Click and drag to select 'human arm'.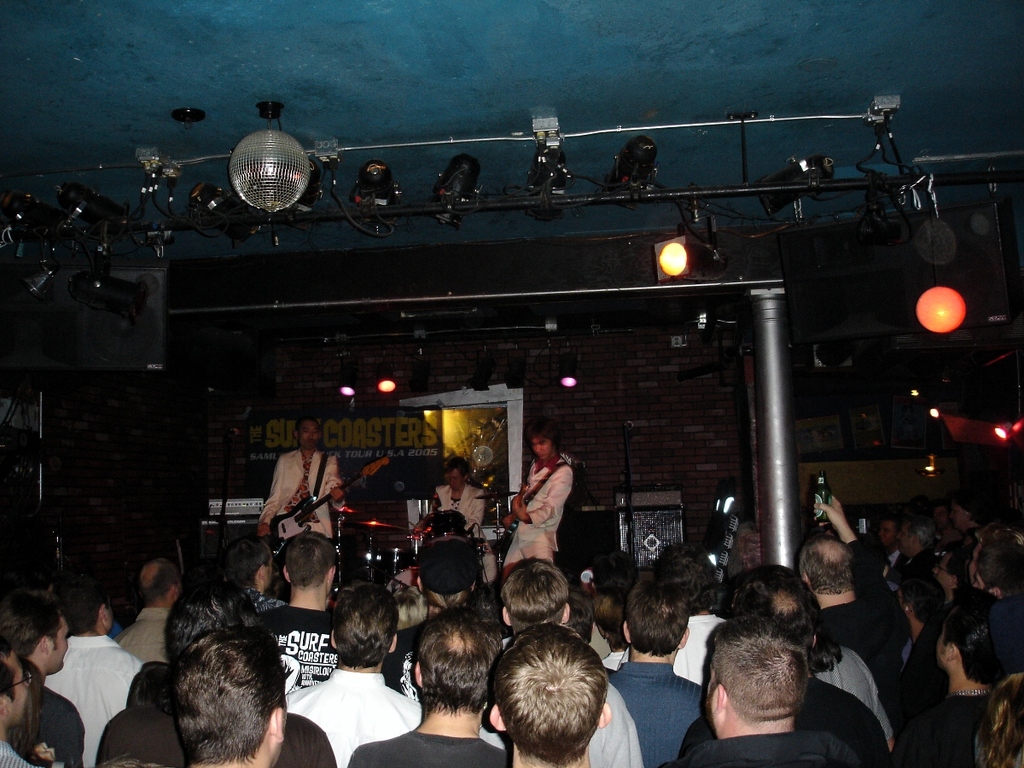
Selection: 860 701 898 767.
